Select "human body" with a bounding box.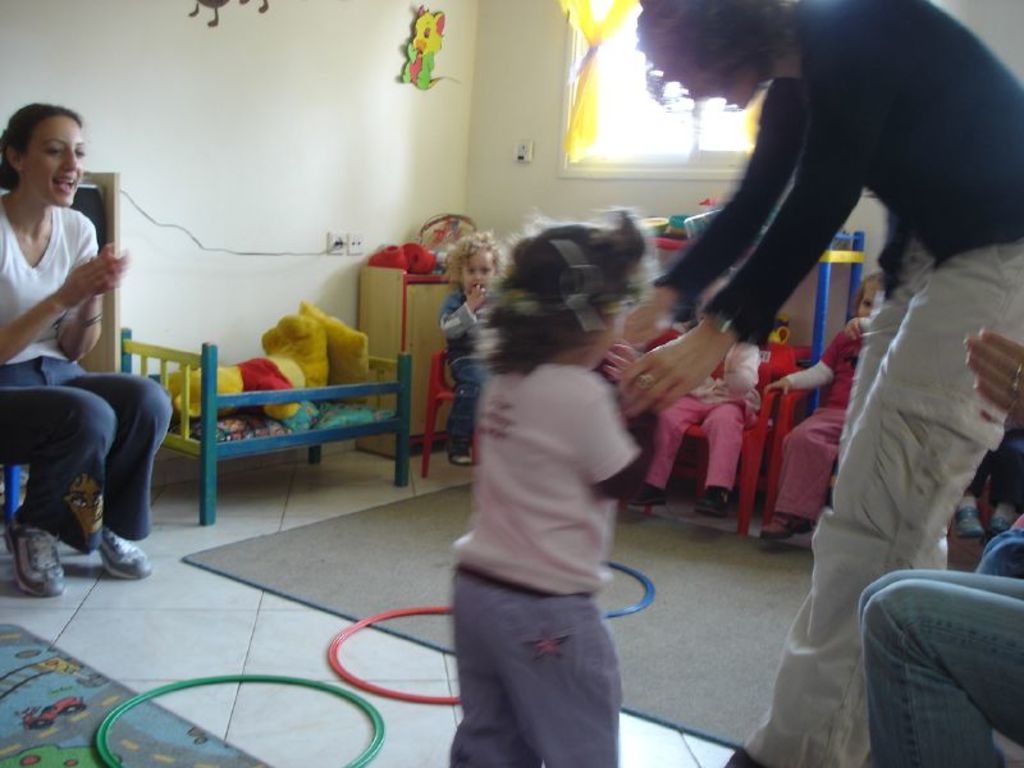
<bbox>435, 234, 507, 466</bbox>.
